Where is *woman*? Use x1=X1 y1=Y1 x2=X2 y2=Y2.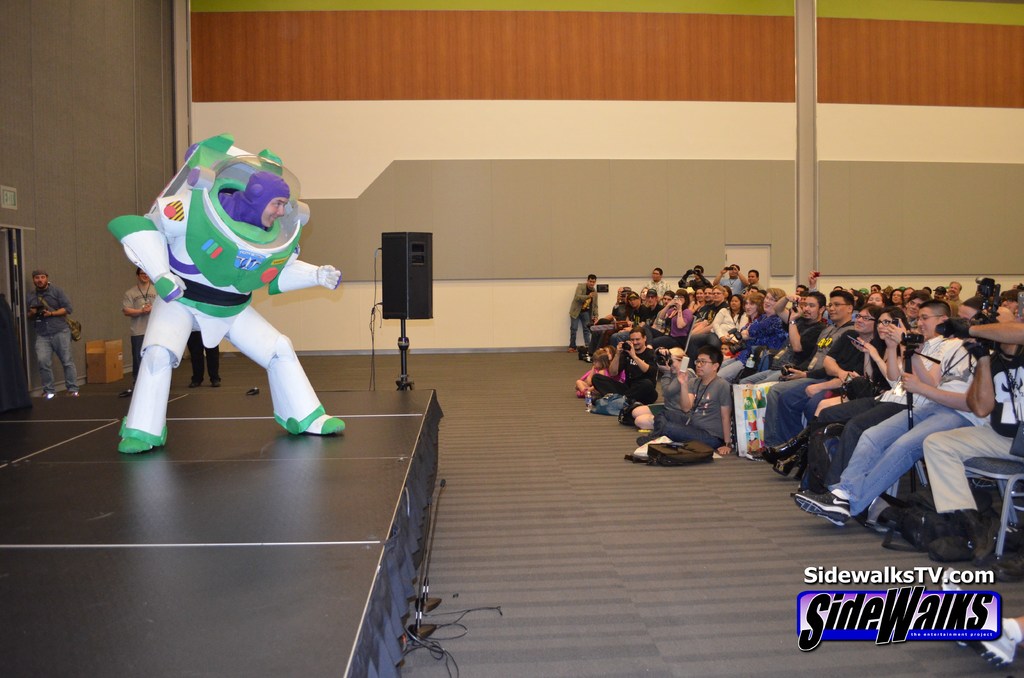
x1=718 y1=286 x2=787 y2=384.
